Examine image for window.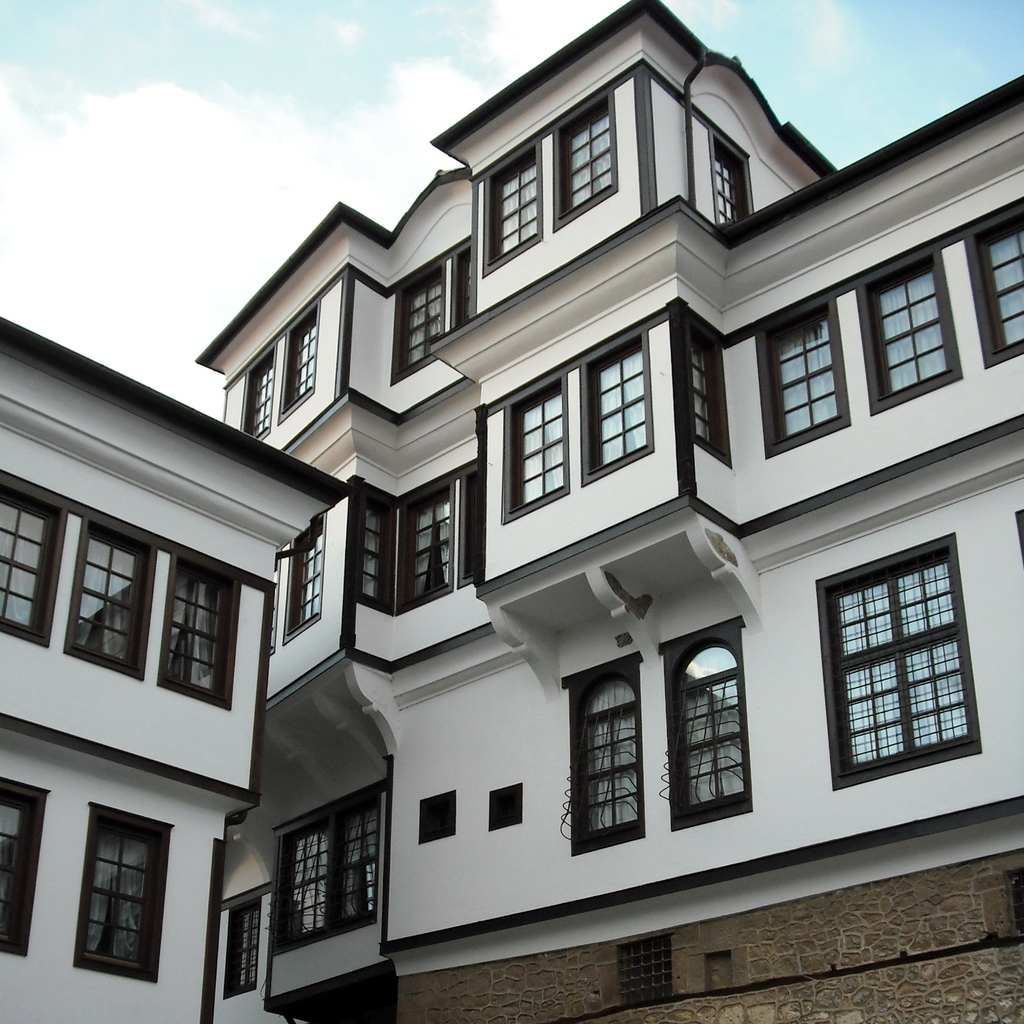
Examination result: bbox=[481, 148, 548, 272].
